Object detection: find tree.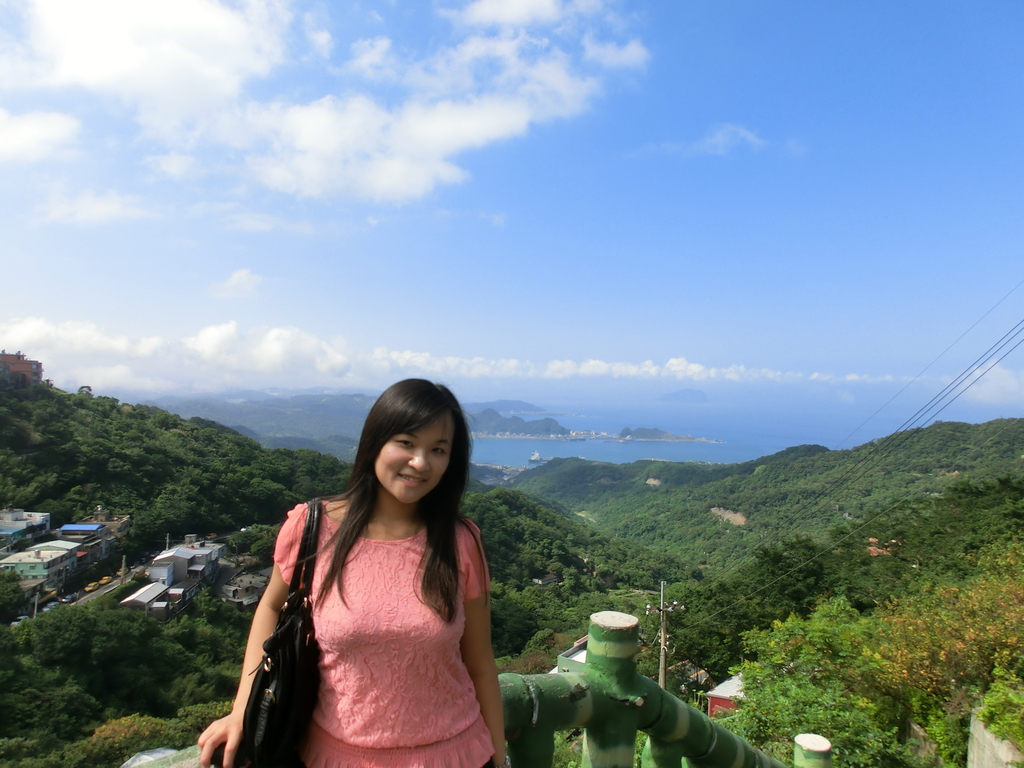
(left=717, top=608, right=926, bottom=767).
